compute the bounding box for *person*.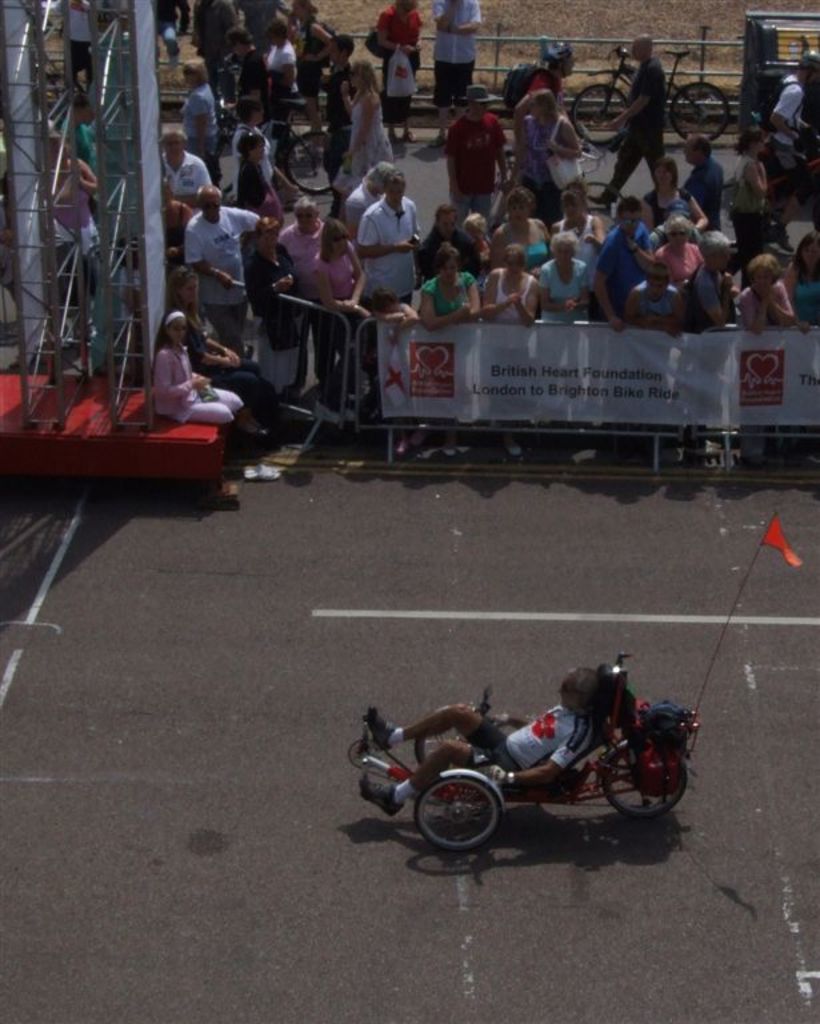
bbox(155, 309, 277, 480).
